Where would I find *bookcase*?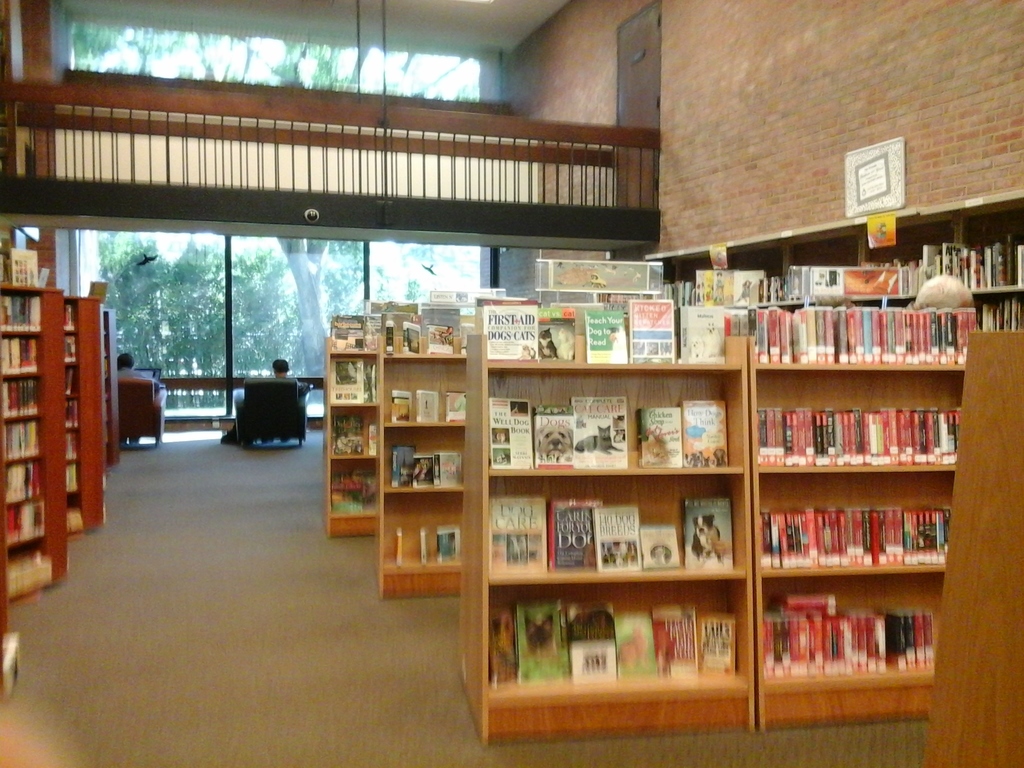
At (left=102, top=307, right=122, bottom=468).
